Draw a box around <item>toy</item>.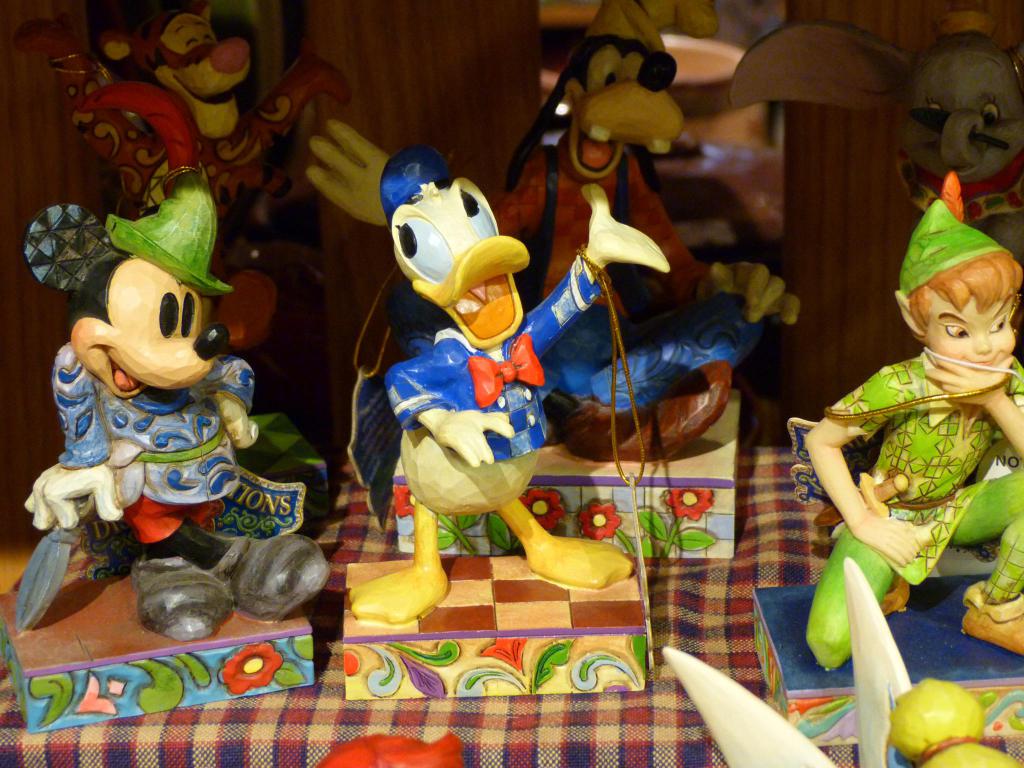
left=659, top=560, right=913, bottom=767.
